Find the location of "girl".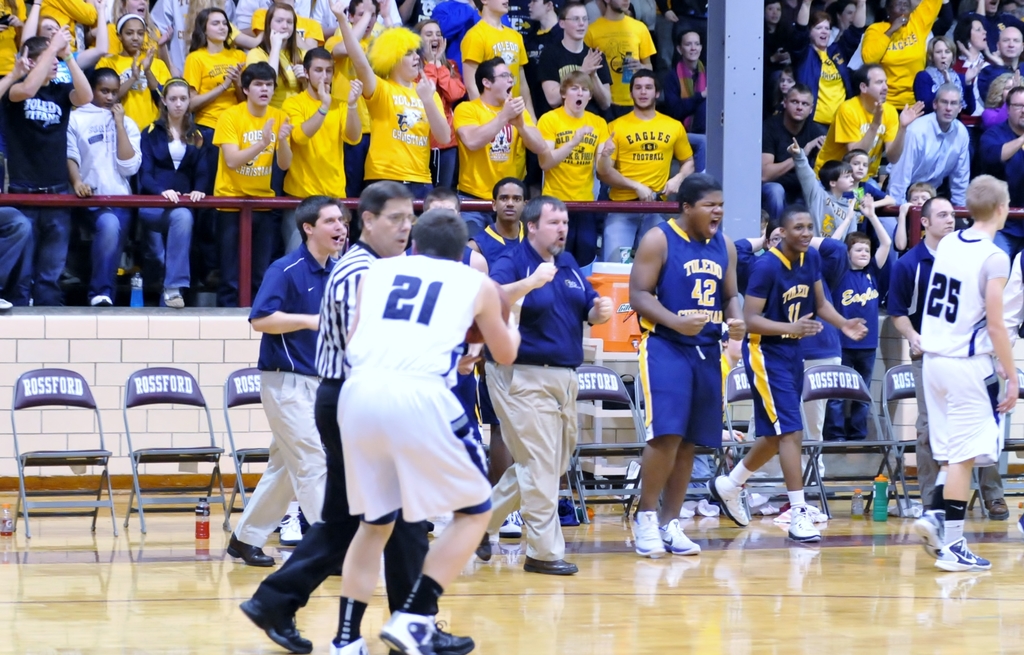
Location: left=95, top=10, right=172, bottom=133.
